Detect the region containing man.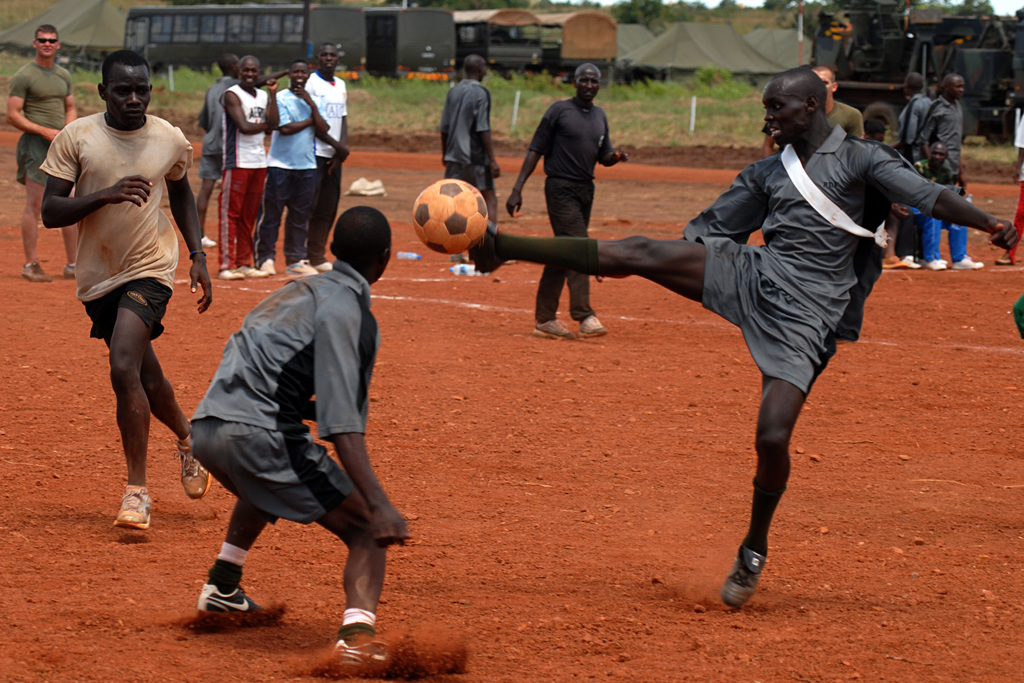
BBox(257, 57, 332, 274).
